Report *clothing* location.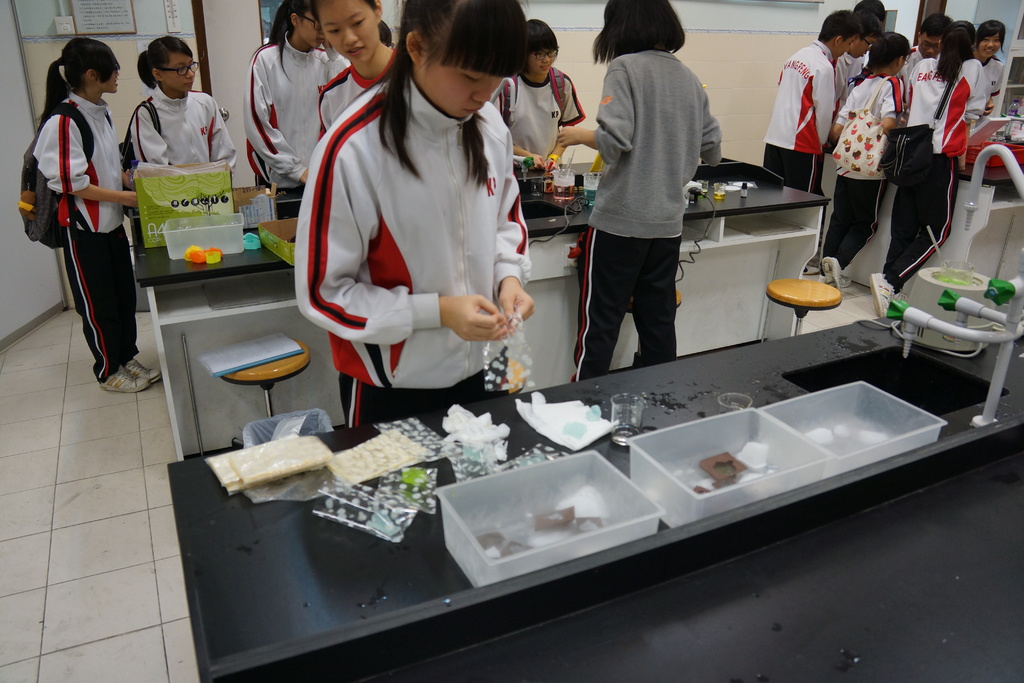
Report: bbox(963, 47, 1011, 139).
